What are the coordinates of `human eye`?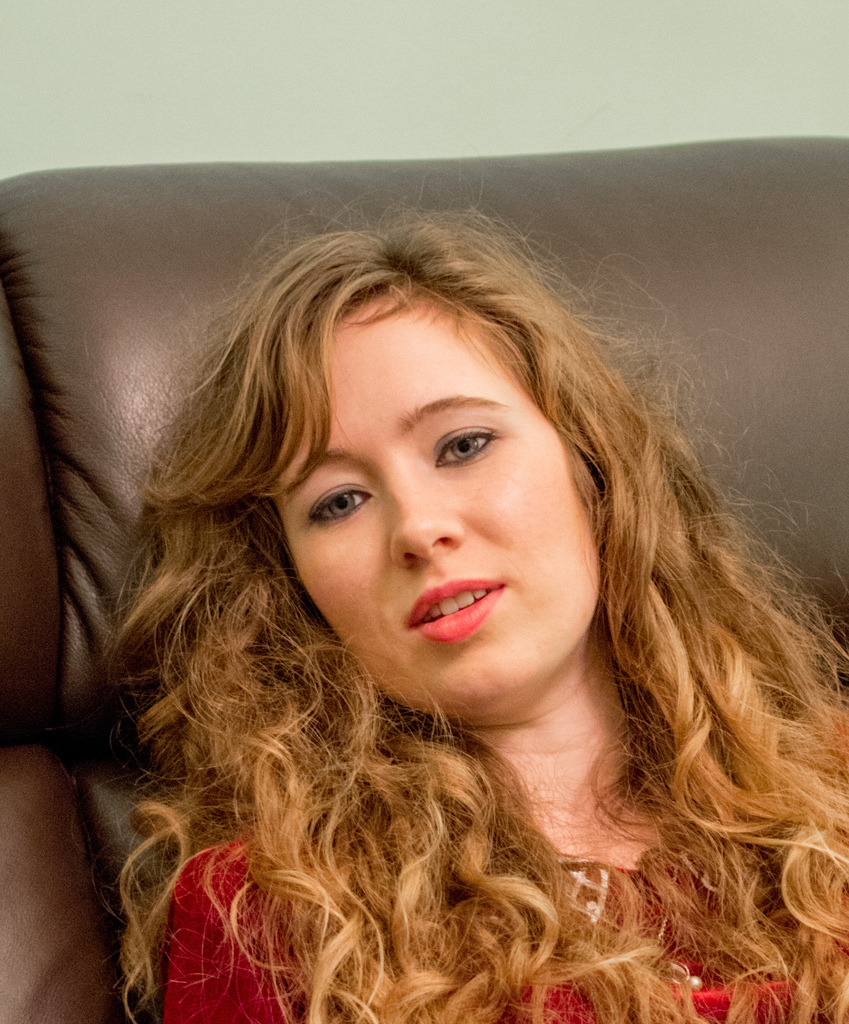
x1=424, y1=420, x2=508, y2=469.
